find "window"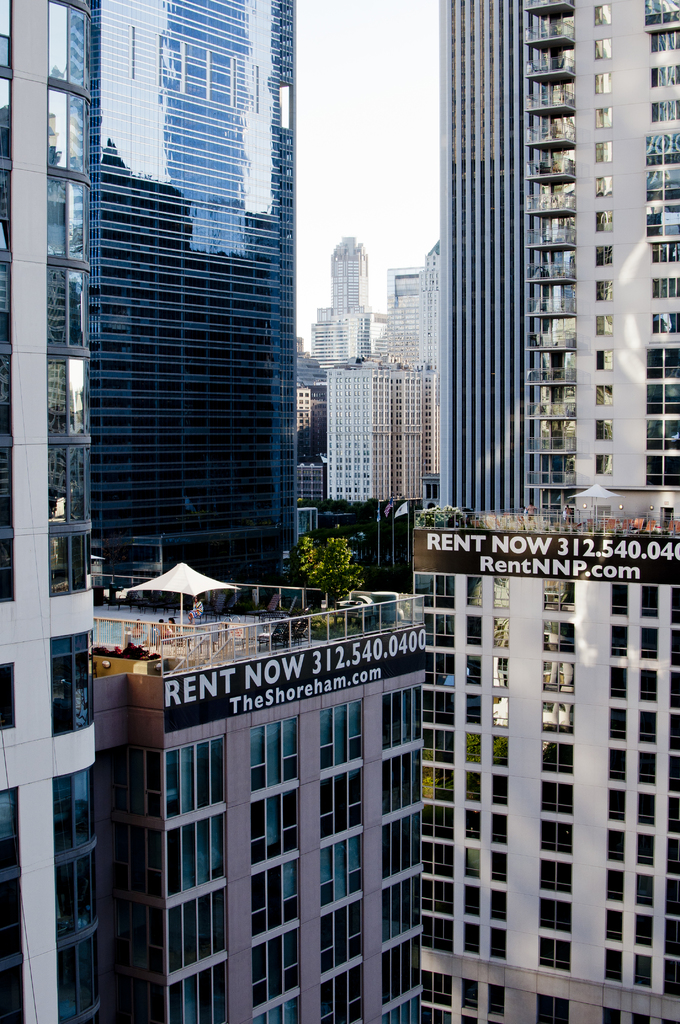
l=537, t=994, r=569, b=1023
